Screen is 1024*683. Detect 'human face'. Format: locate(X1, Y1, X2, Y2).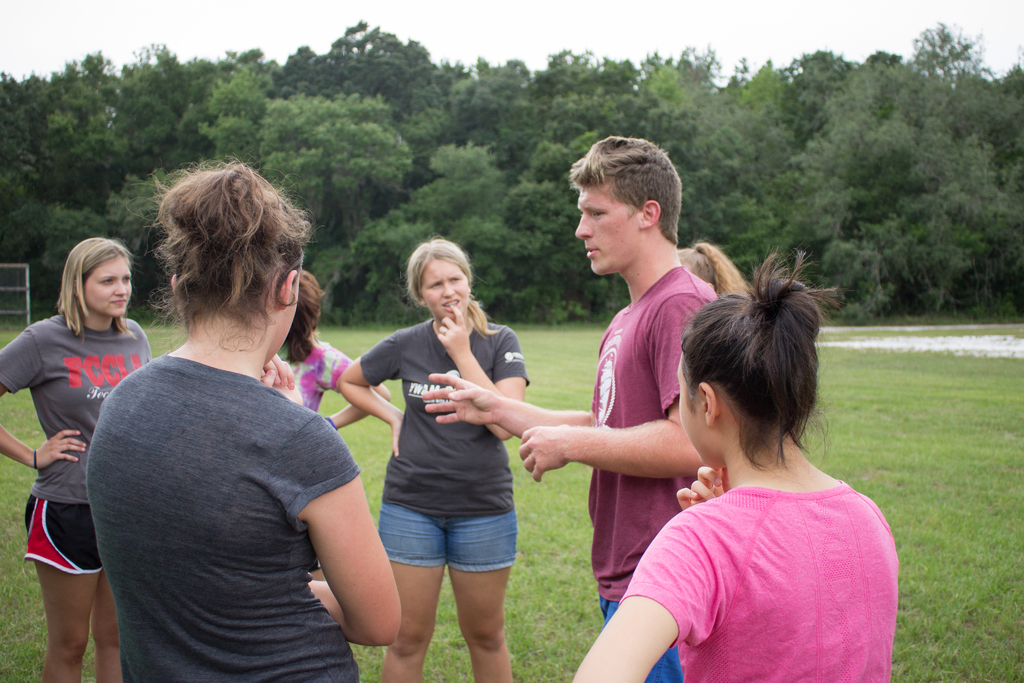
locate(419, 259, 470, 317).
